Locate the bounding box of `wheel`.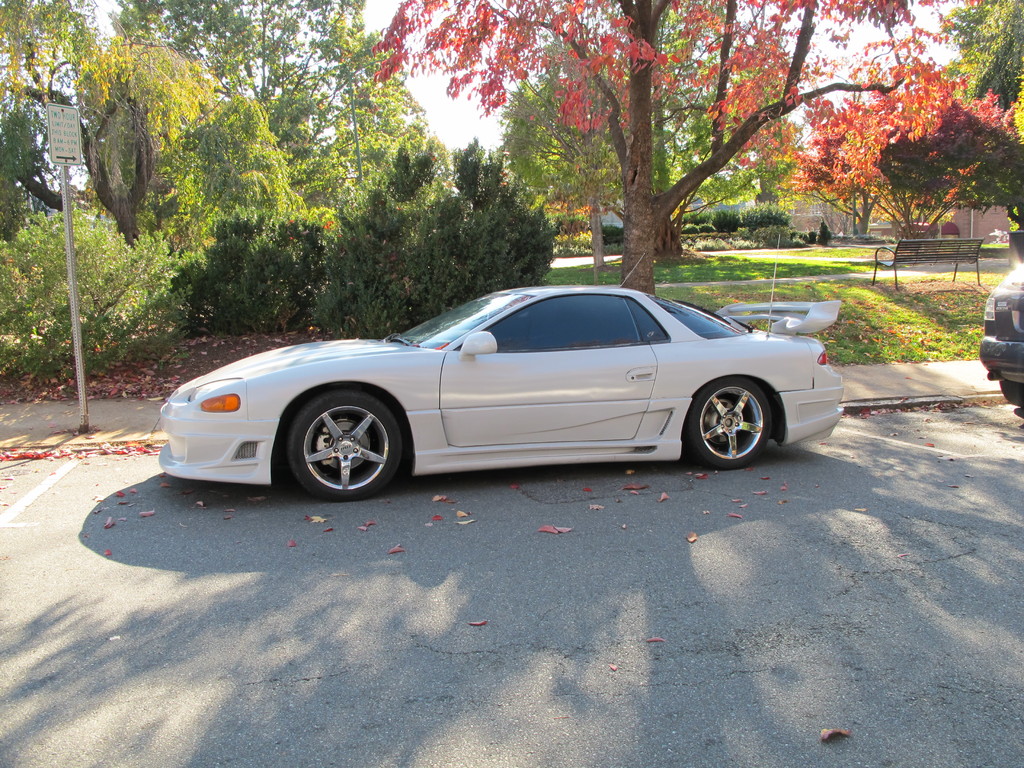
Bounding box: 282/395/394/490.
